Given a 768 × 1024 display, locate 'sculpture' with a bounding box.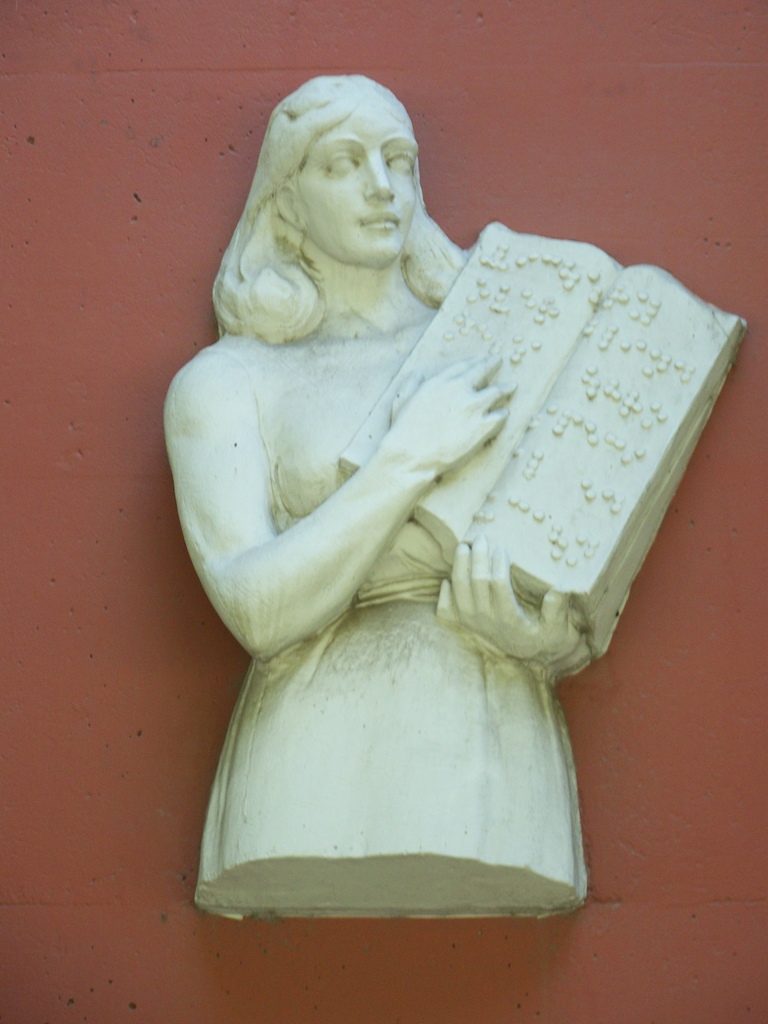
Located: bbox(147, 82, 699, 914).
